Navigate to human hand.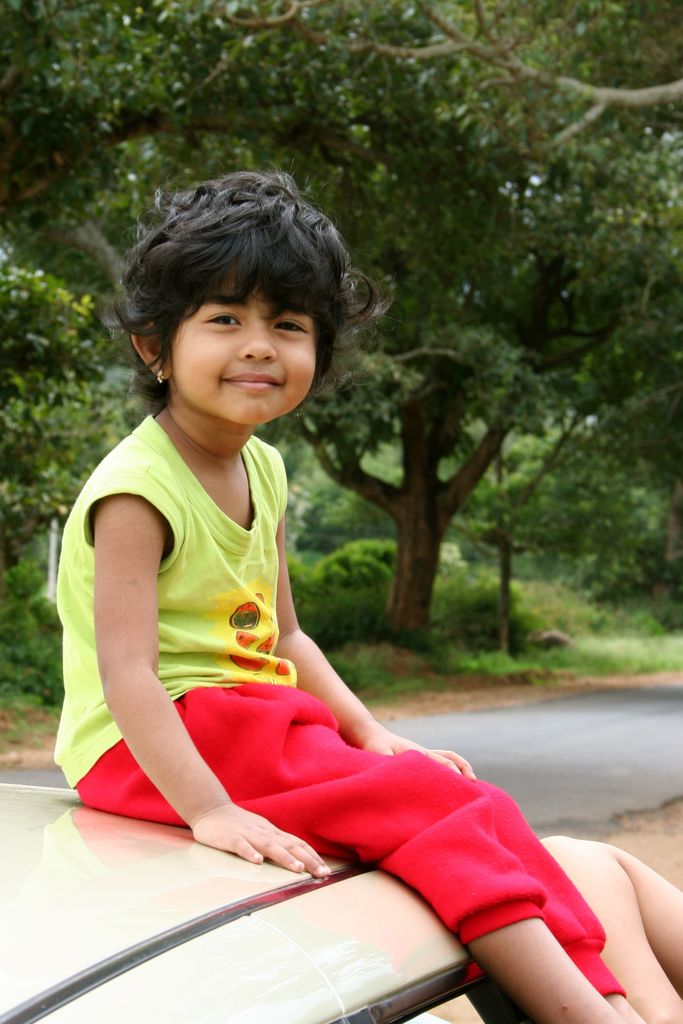
Navigation target: select_region(358, 727, 481, 781).
